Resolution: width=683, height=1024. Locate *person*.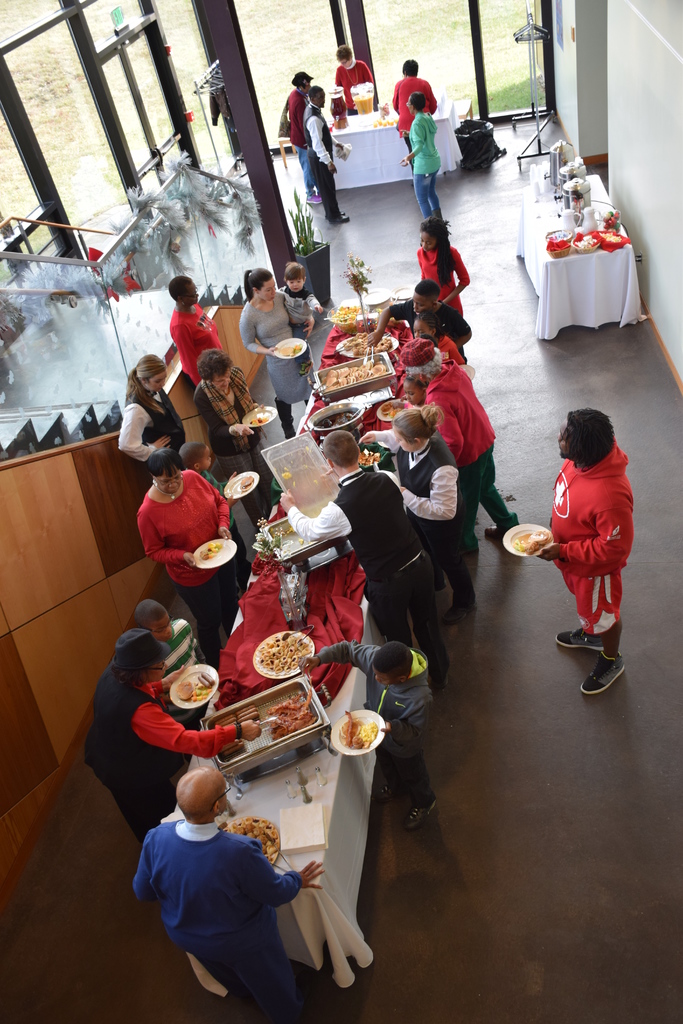
bbox(411, 314, 463, 368).
